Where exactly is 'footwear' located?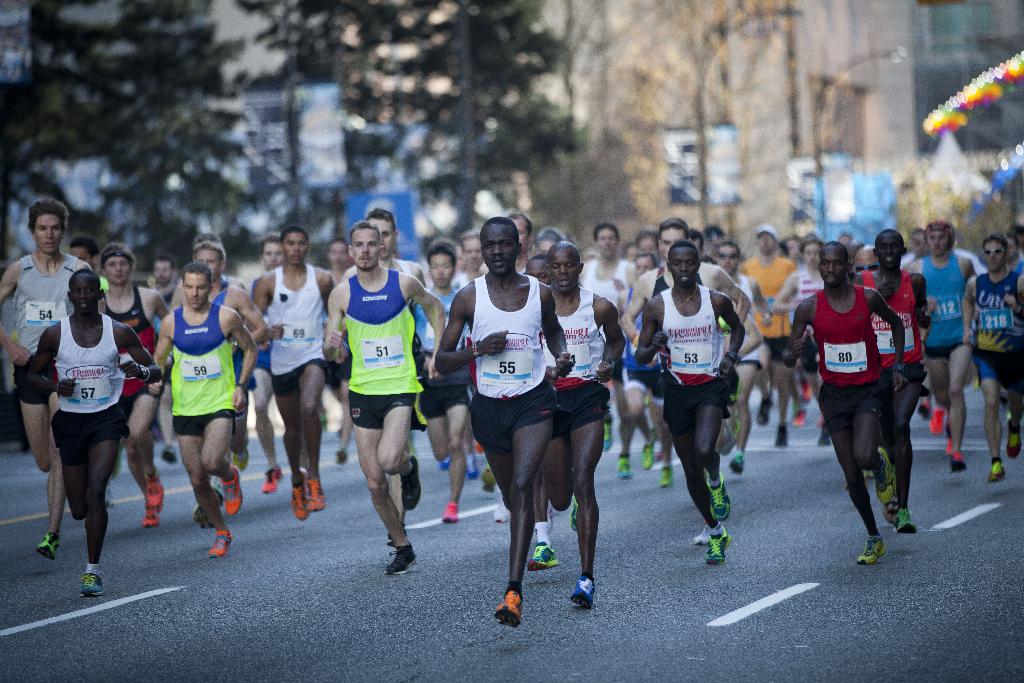
Its bounding box is 1007,422,1023,461.
